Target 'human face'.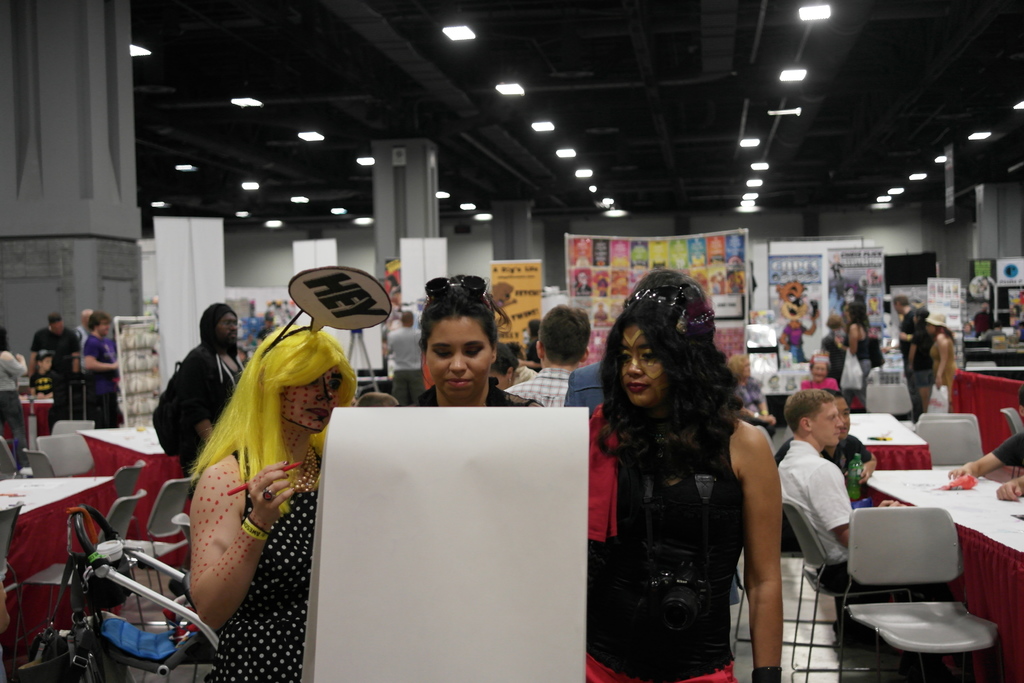
Target region: x1=829 y1=393 x2=851 y2=425.
